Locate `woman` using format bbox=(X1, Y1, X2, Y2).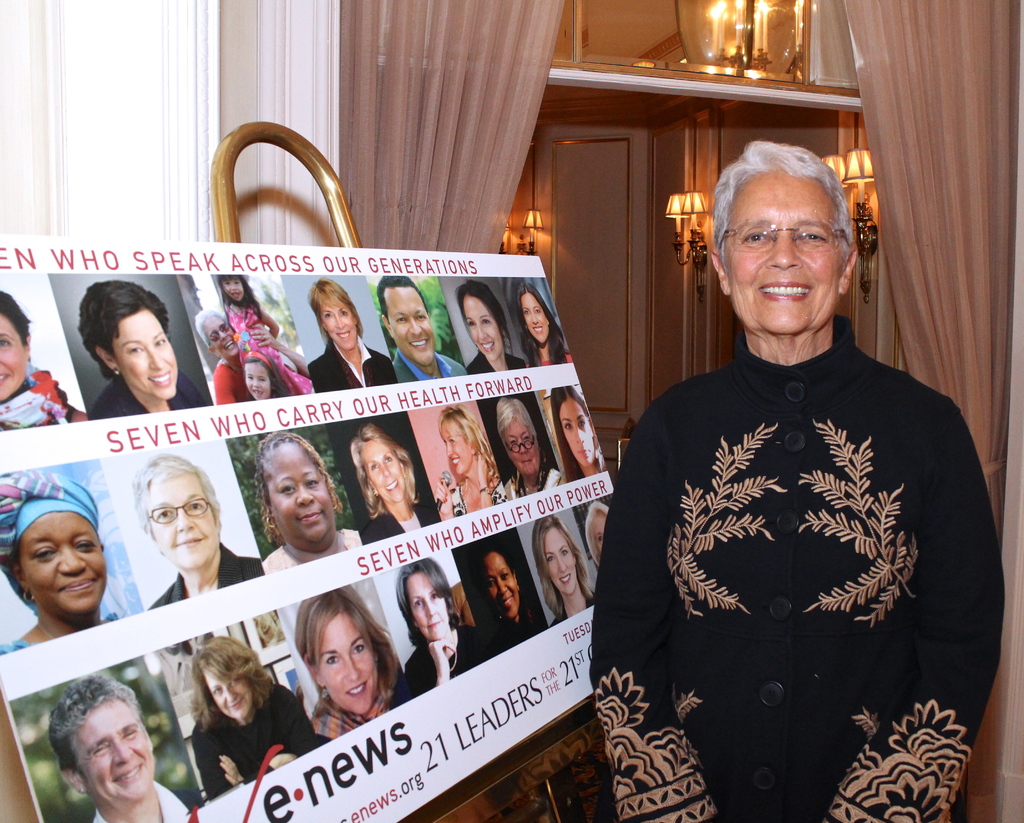
bbox=(495, 391, 568, 501).
